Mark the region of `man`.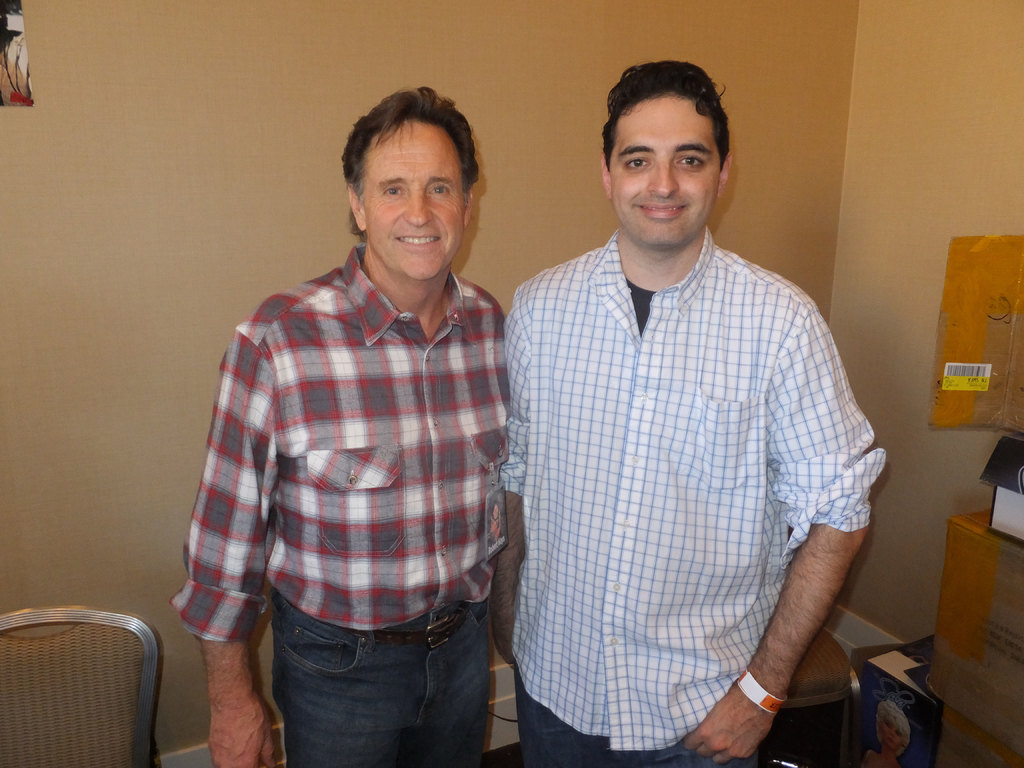
Region: (left=486, top=57, right=884, bottom=767).
